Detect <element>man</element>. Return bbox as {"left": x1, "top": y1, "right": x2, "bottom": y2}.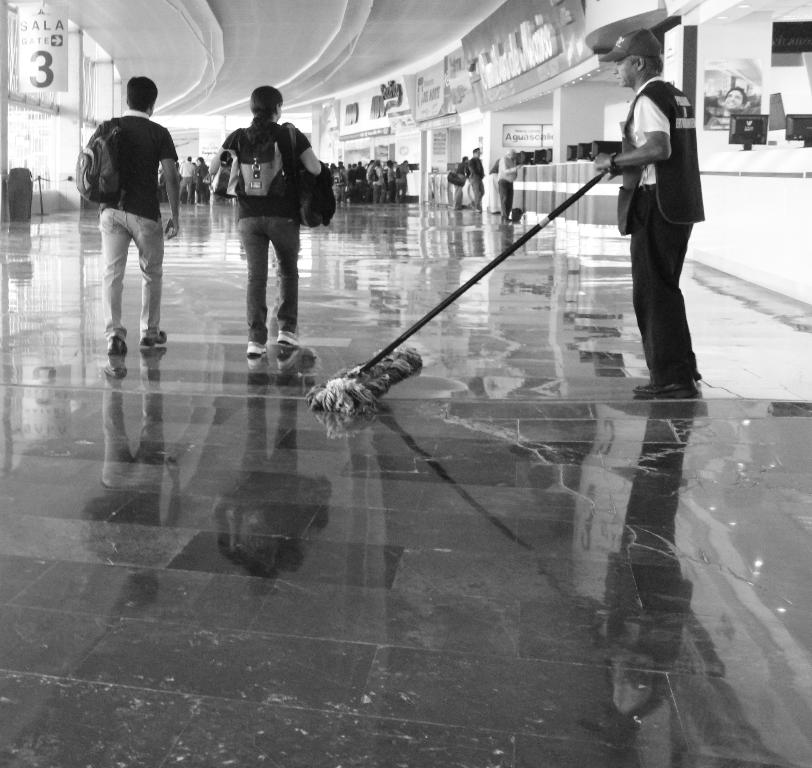
{"left": 78, "top": 71, "right": 174, "bottom": 354}.
